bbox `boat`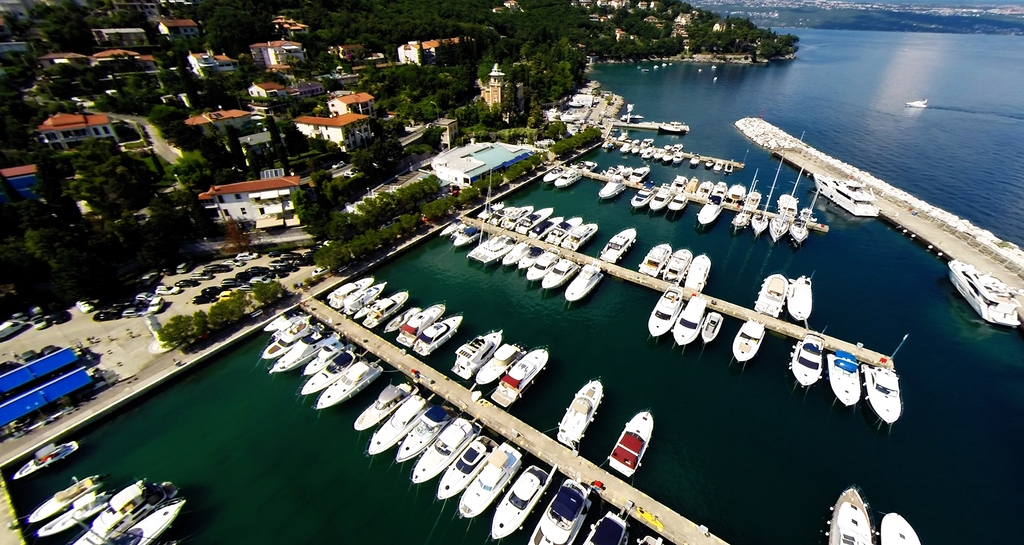
select_region(352, 377, 413, 436)
